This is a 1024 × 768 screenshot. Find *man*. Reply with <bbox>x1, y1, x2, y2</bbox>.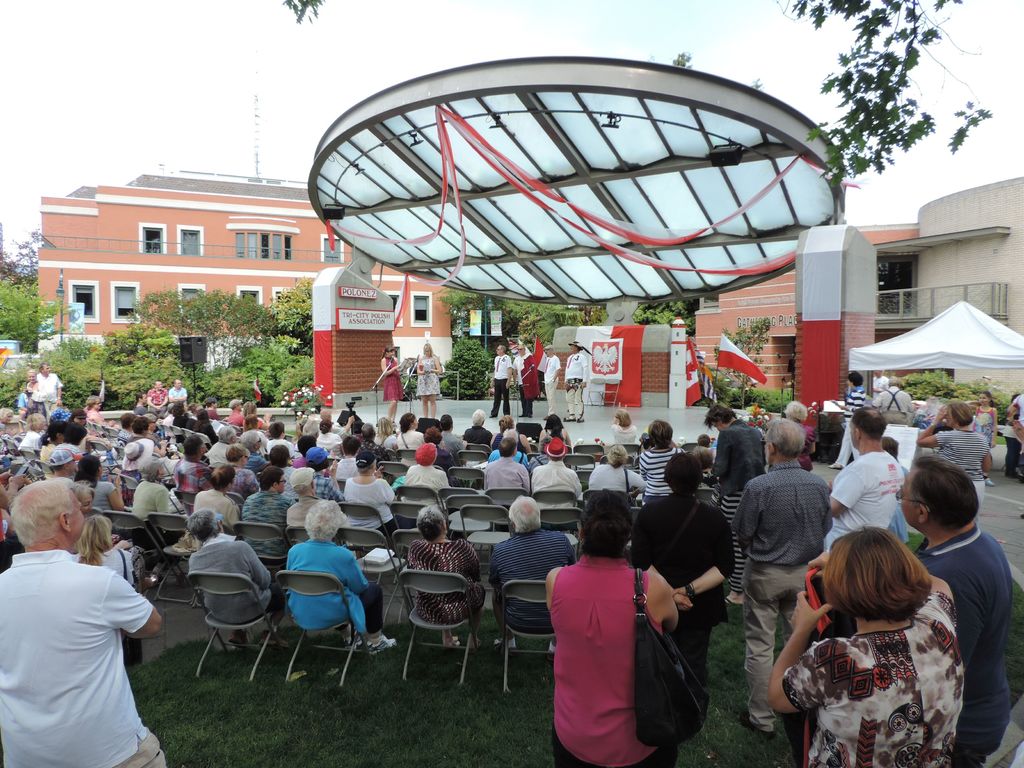
<bbox>639, 440, 714, 746</bbox>.
